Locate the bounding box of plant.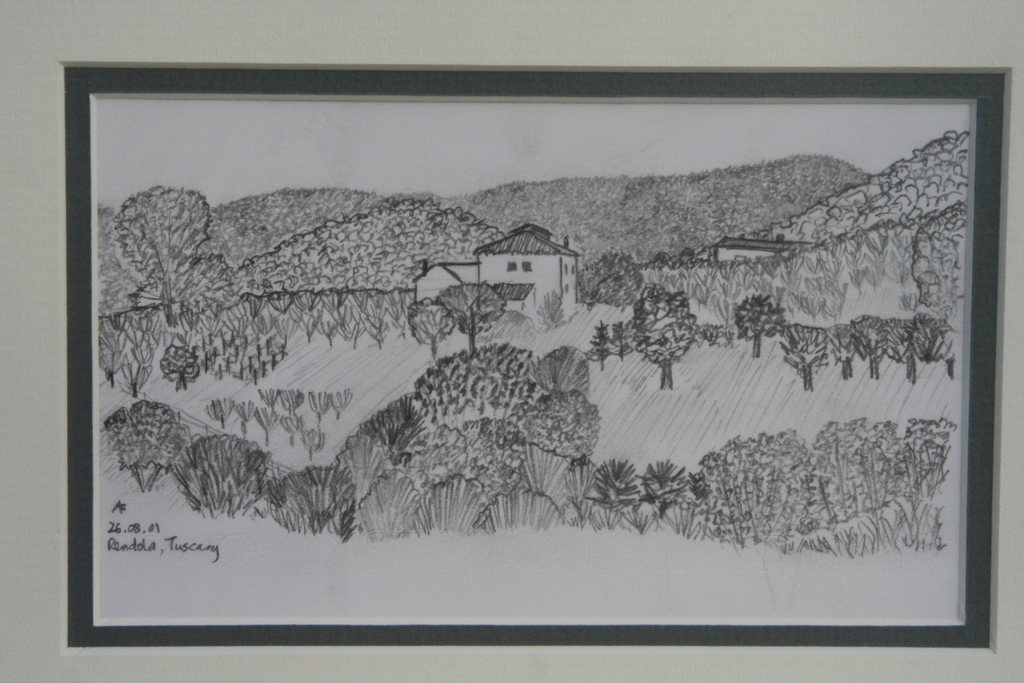
Bounding box: 584 456 638 517.
